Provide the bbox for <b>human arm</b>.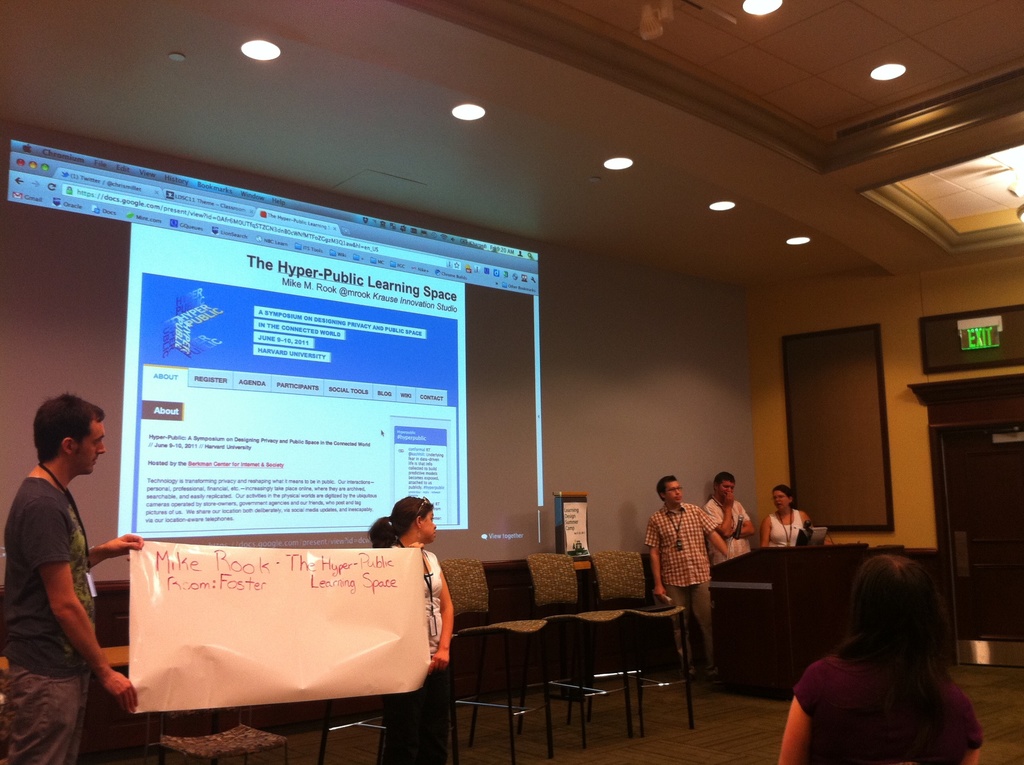
(726, 501, 756, 539).
